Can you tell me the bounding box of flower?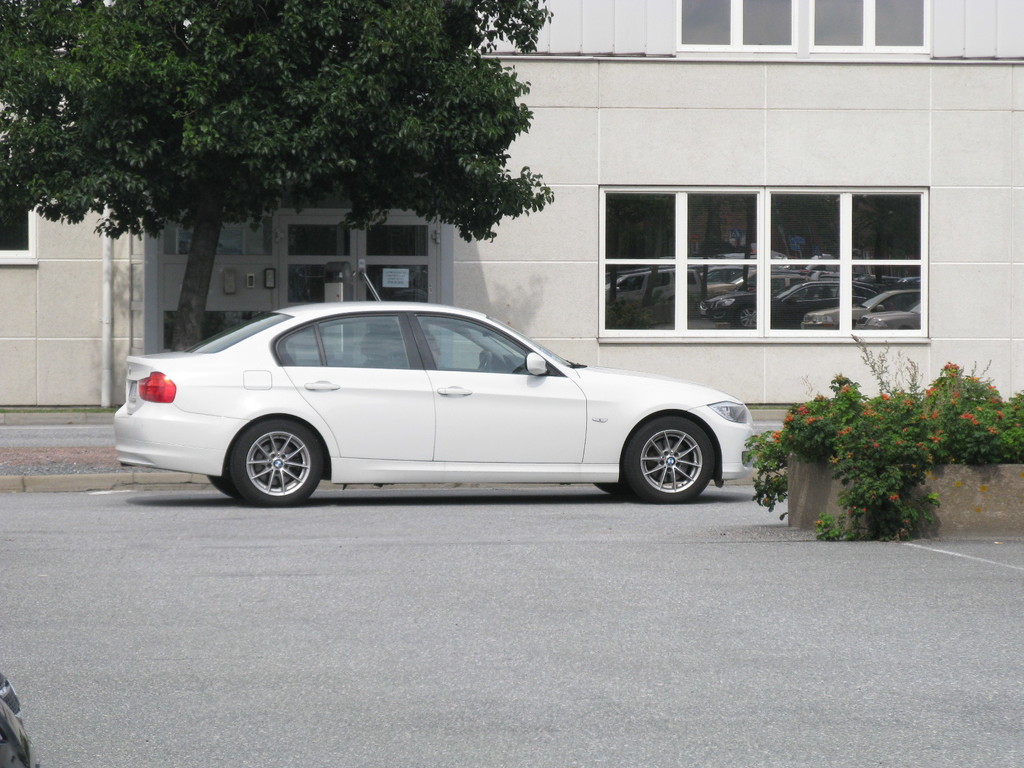
(x1=952, y1=405, x2=980, y2=426).
